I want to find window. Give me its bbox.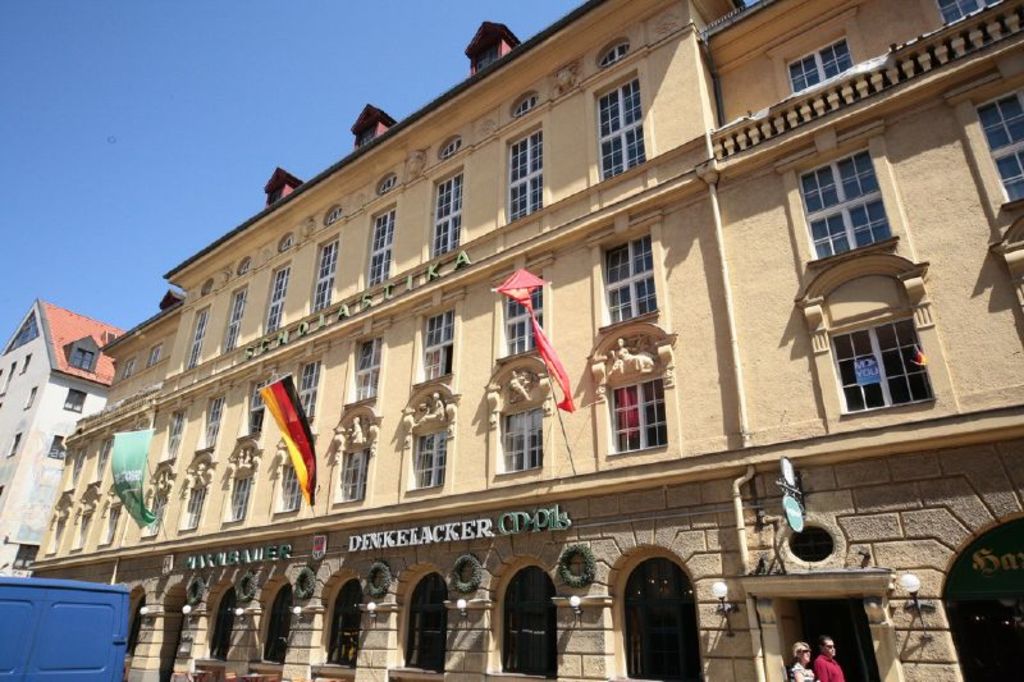
[x1=118, y1=362, x2=136, y2=383].
